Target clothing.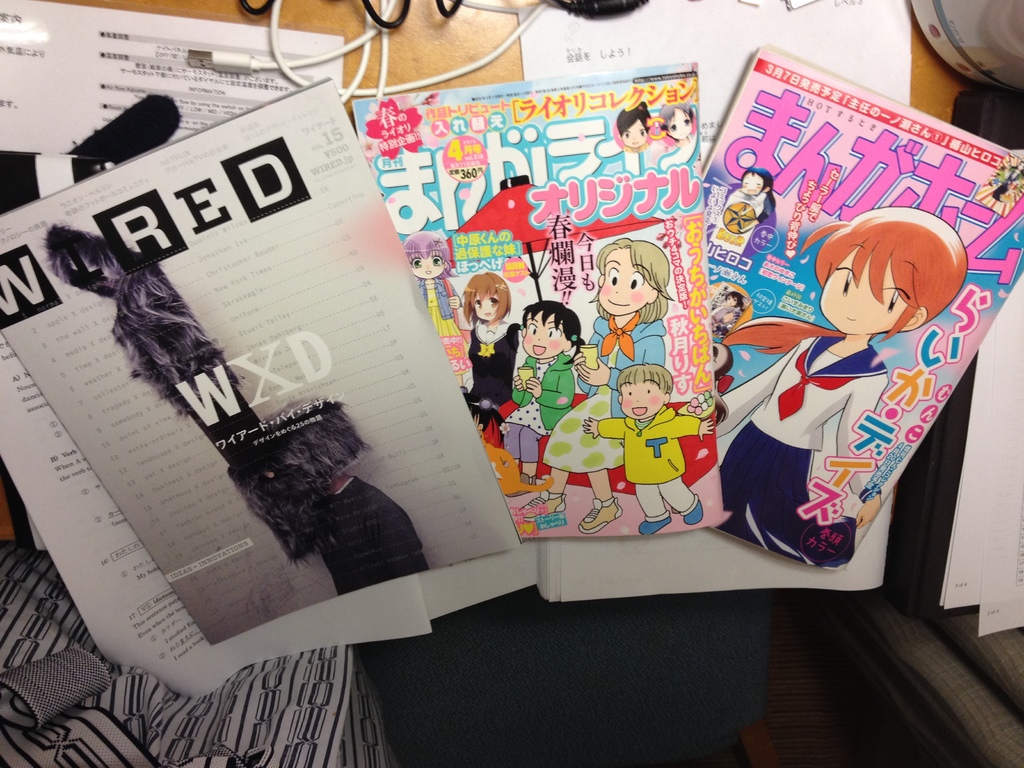
Target region: 415, 278, 467, 355.
